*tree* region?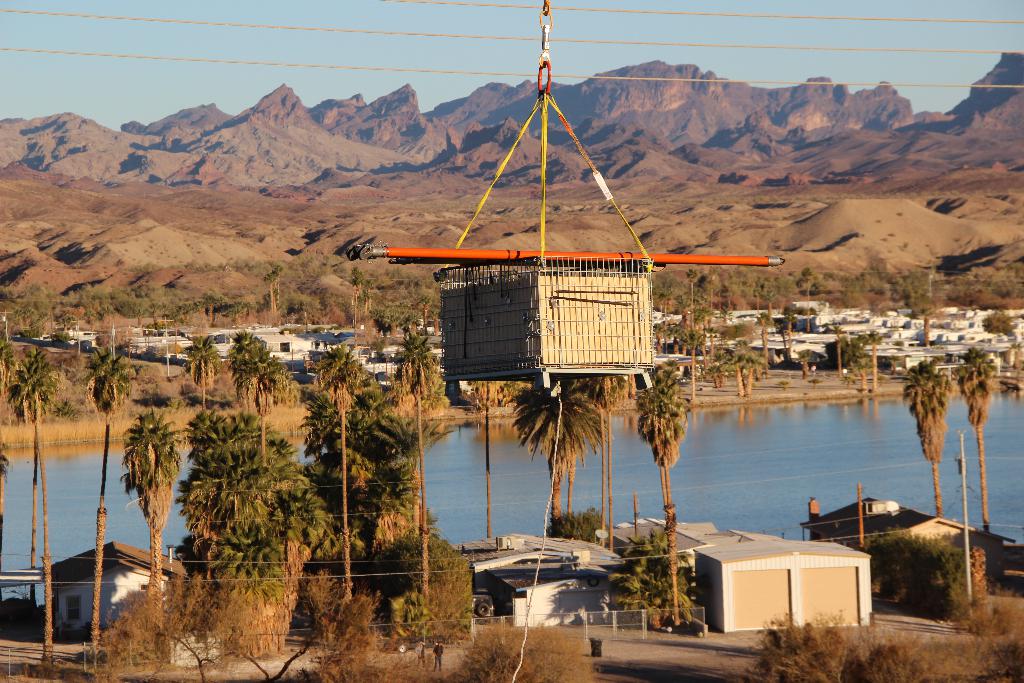
Rect(120, 407, 175, 623)
